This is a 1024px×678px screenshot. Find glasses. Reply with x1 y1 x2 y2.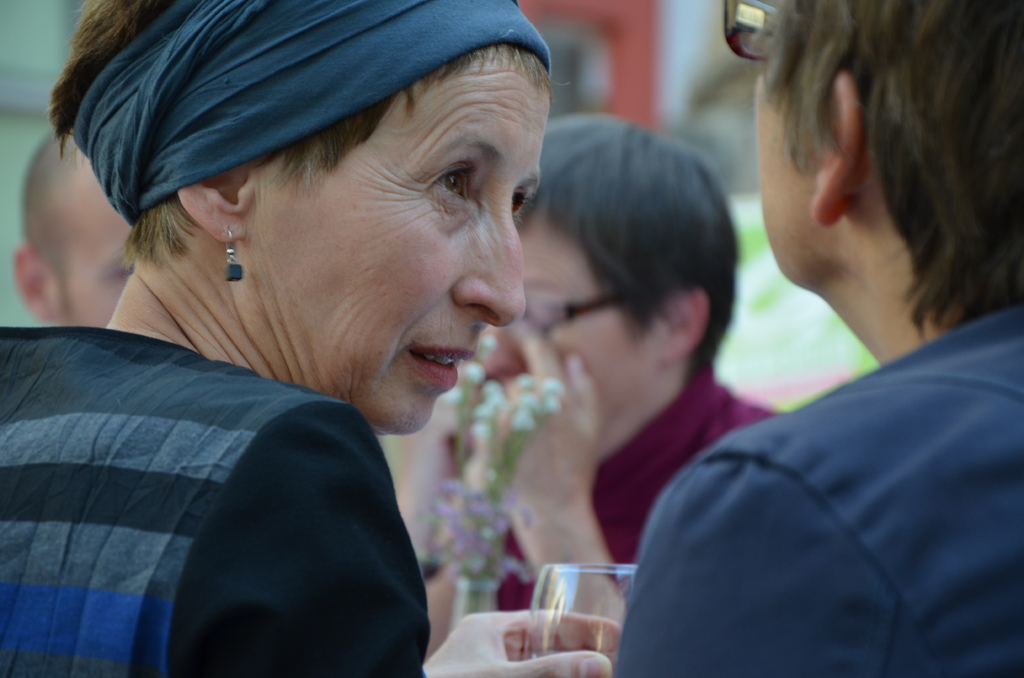
721 0 782 61.
